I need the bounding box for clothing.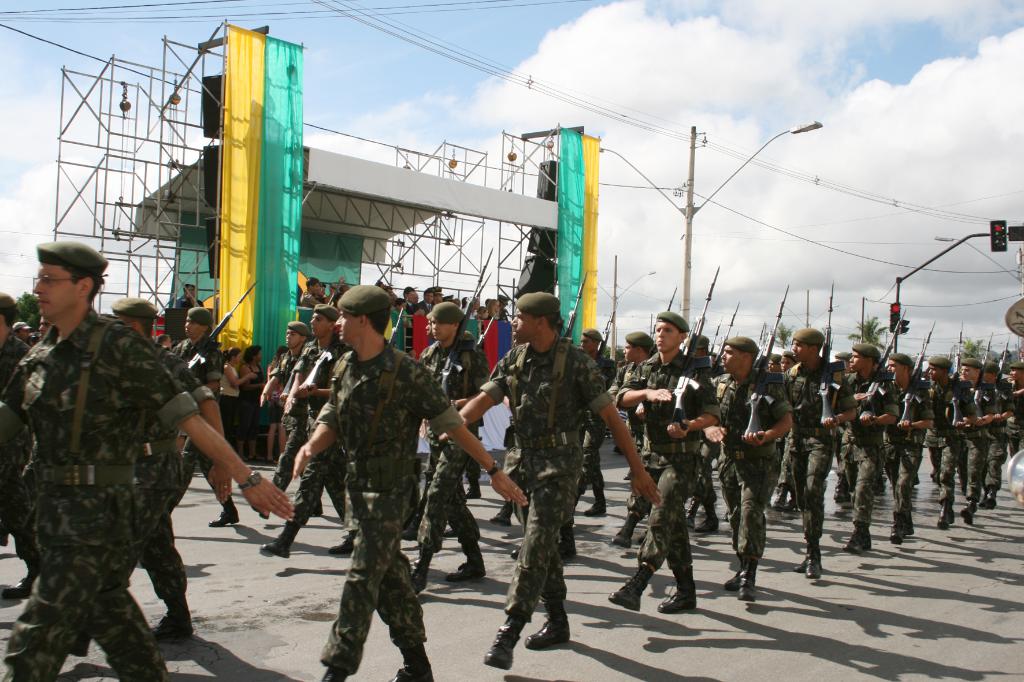
Here it is: detection(724, 431, 767, 572).
